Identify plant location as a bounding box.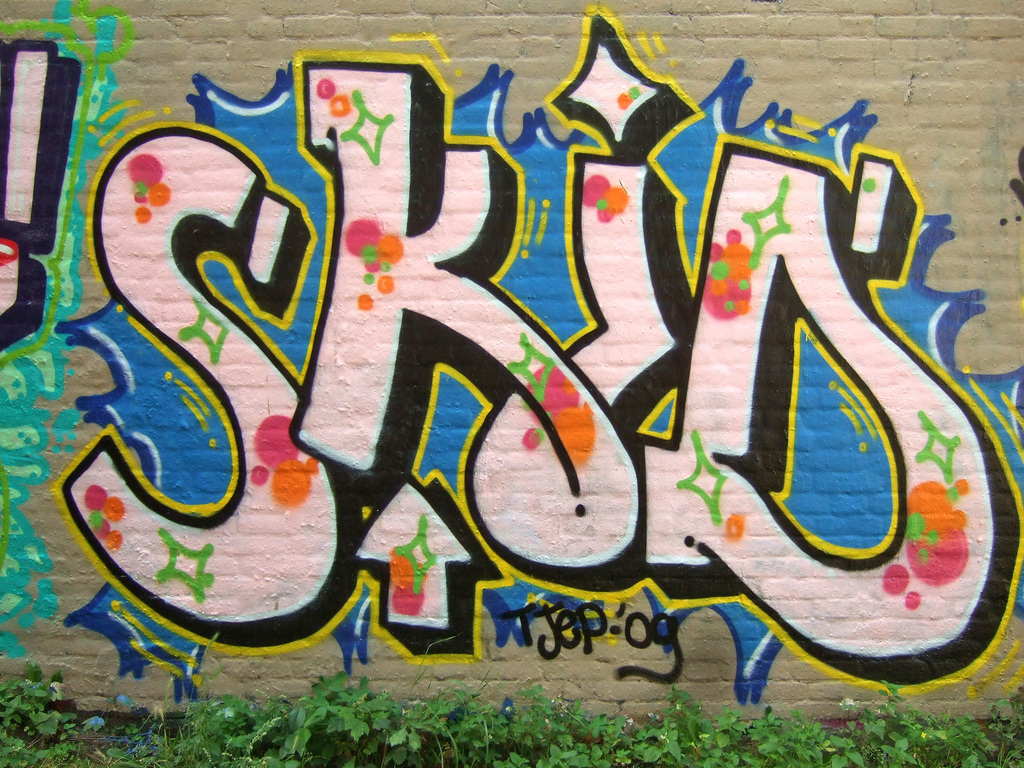
[916, 700, 1005, 767].
